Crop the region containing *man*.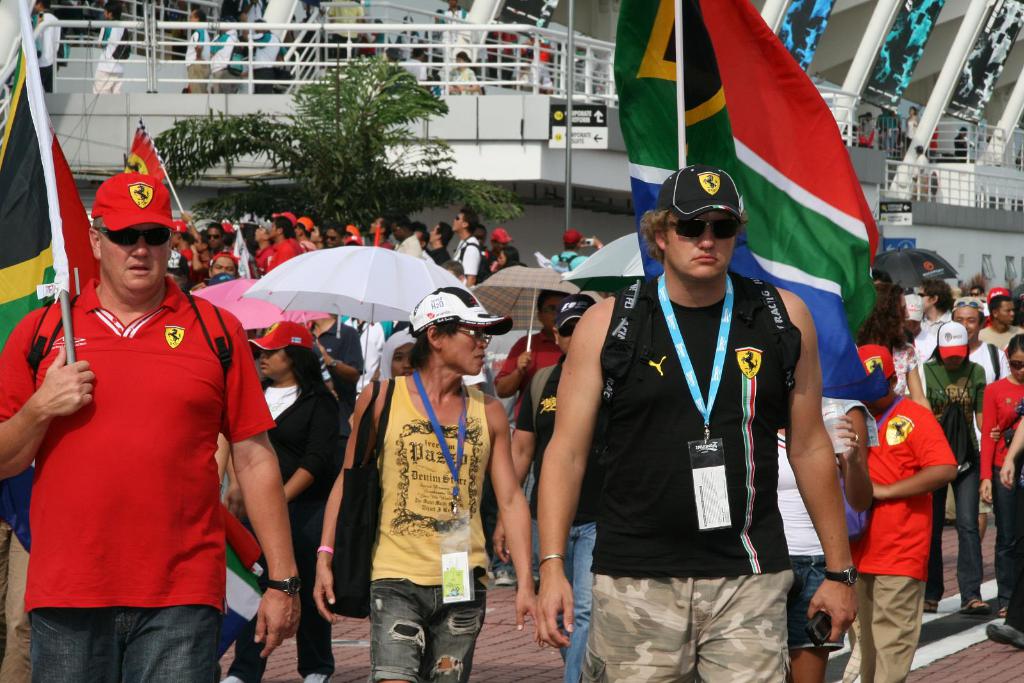
Crop region: {"x1": 452, "y1": 205, "x2": 481, "y2": 291}.
